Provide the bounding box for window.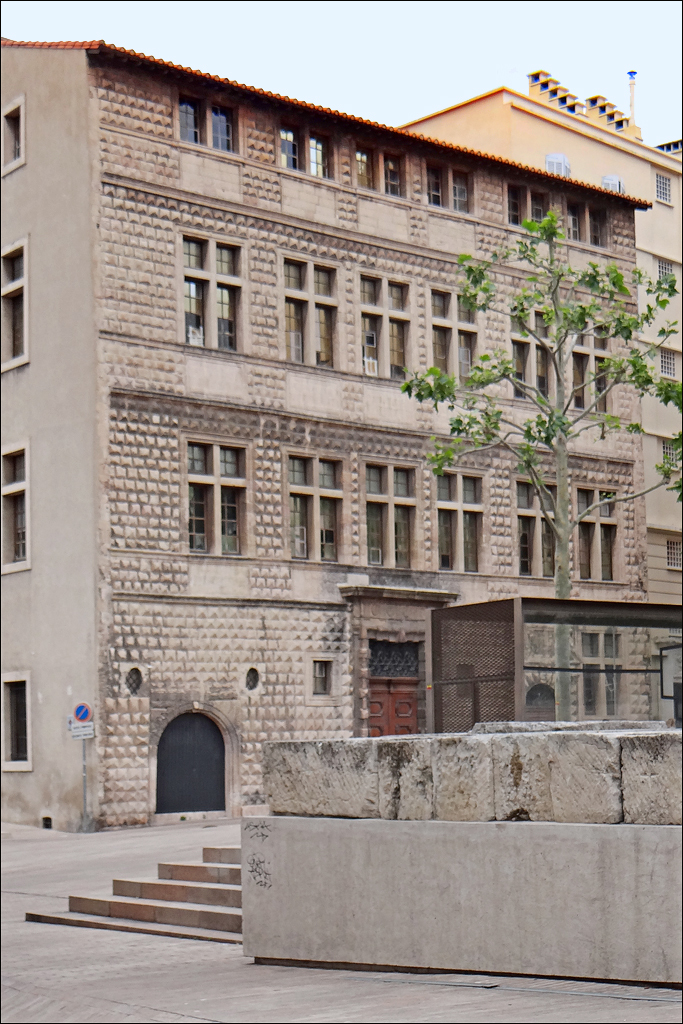
247, 660, 268, 699.
